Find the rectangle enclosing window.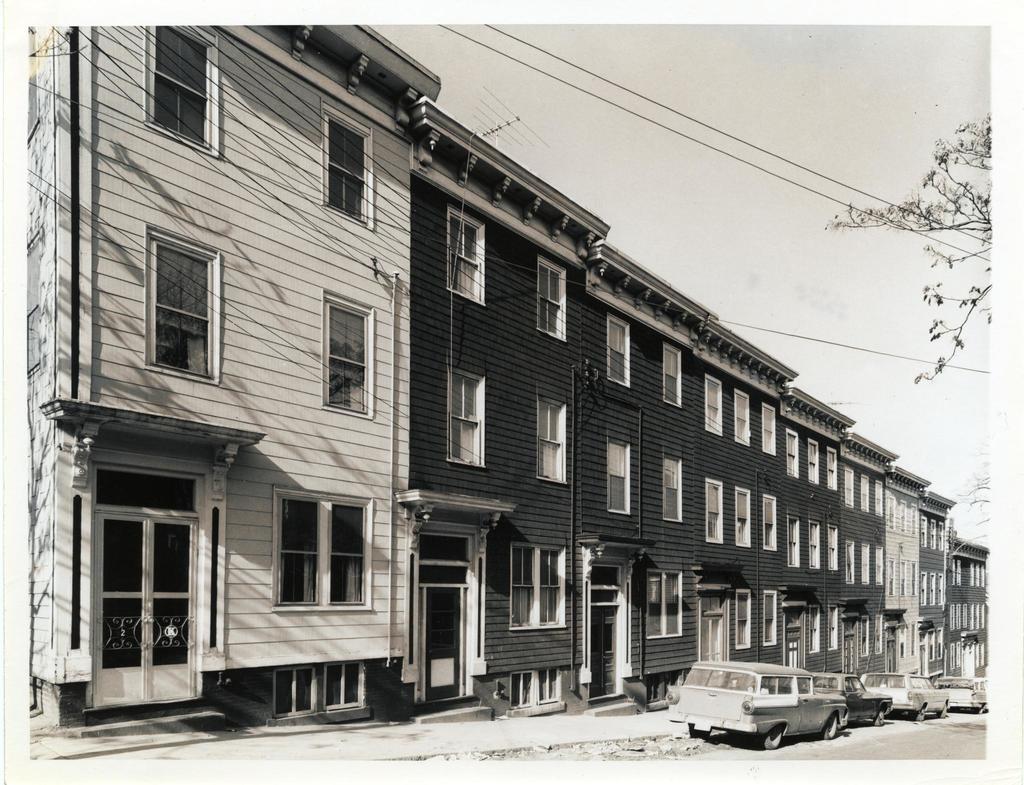
Rect(276, 496, 371, 608).
